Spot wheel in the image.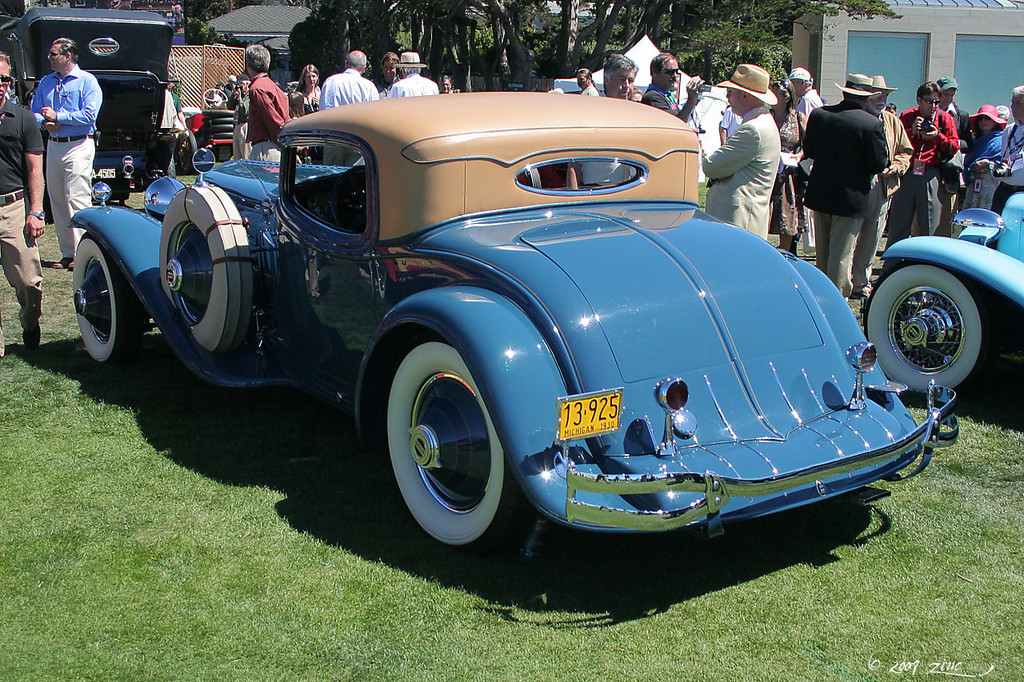
wheel found at box(156, 187, 257, 357).
